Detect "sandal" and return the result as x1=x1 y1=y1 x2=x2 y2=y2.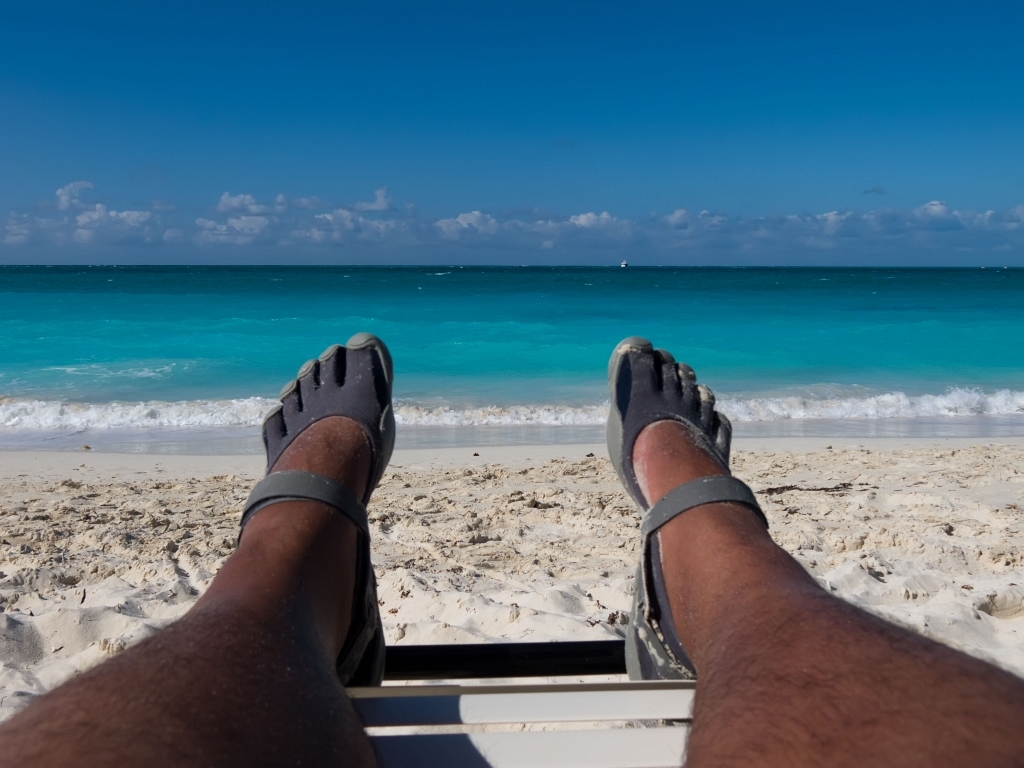
x1=605 y1=338 x2=760 y2=679.
